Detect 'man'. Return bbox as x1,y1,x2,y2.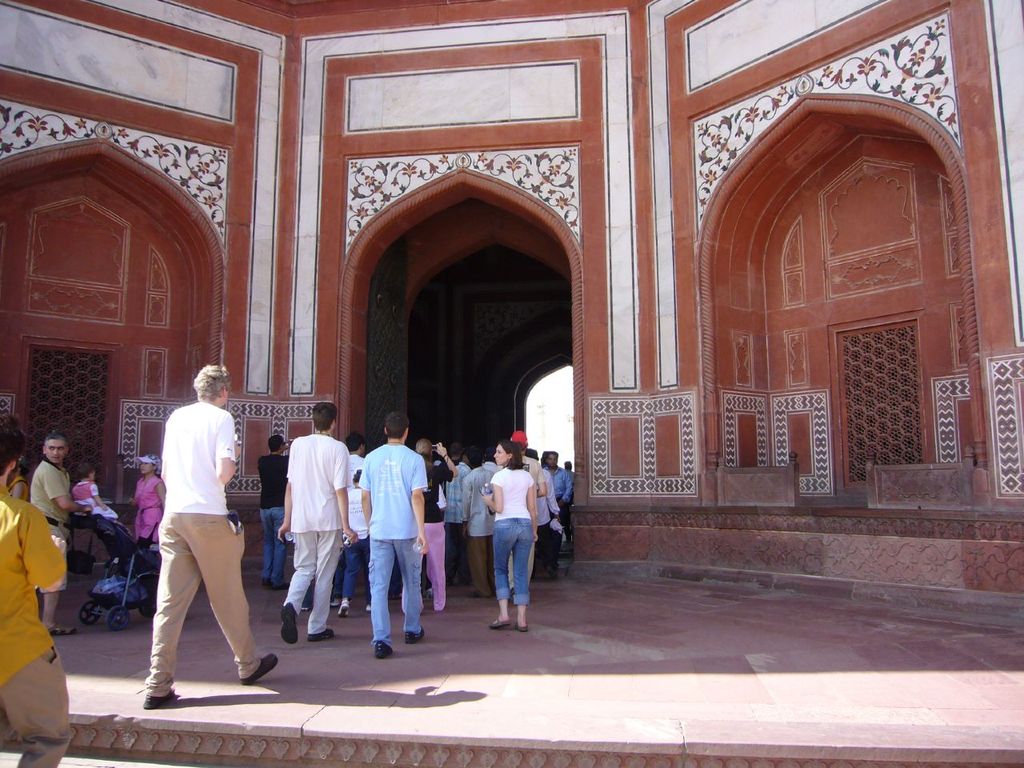
358,408,430,664.
